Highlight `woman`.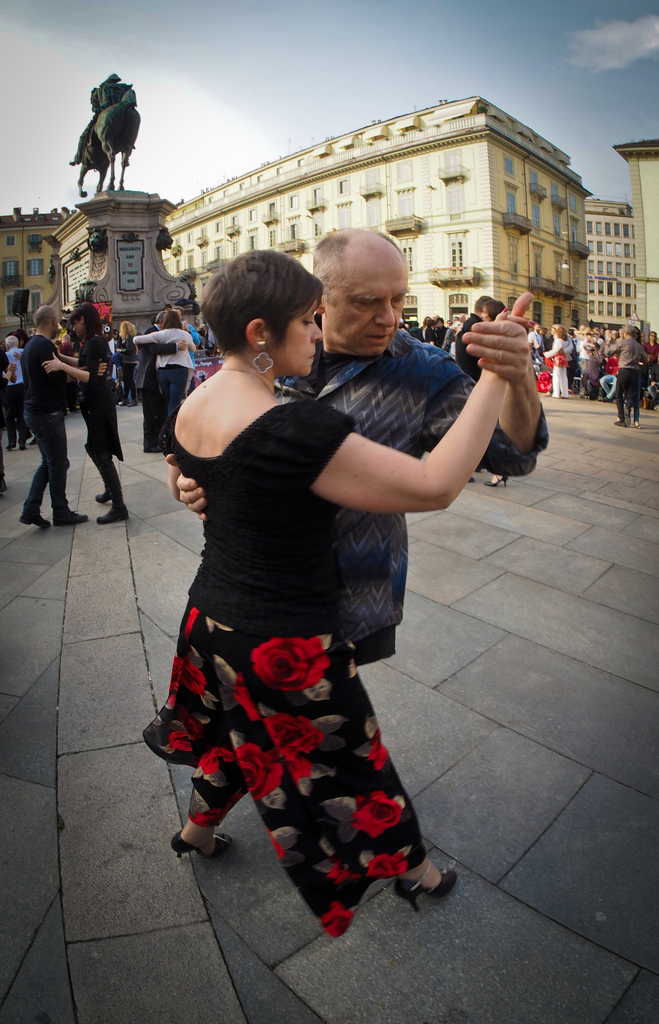
Highlighted region: rect(140, 244, 528, 943).
